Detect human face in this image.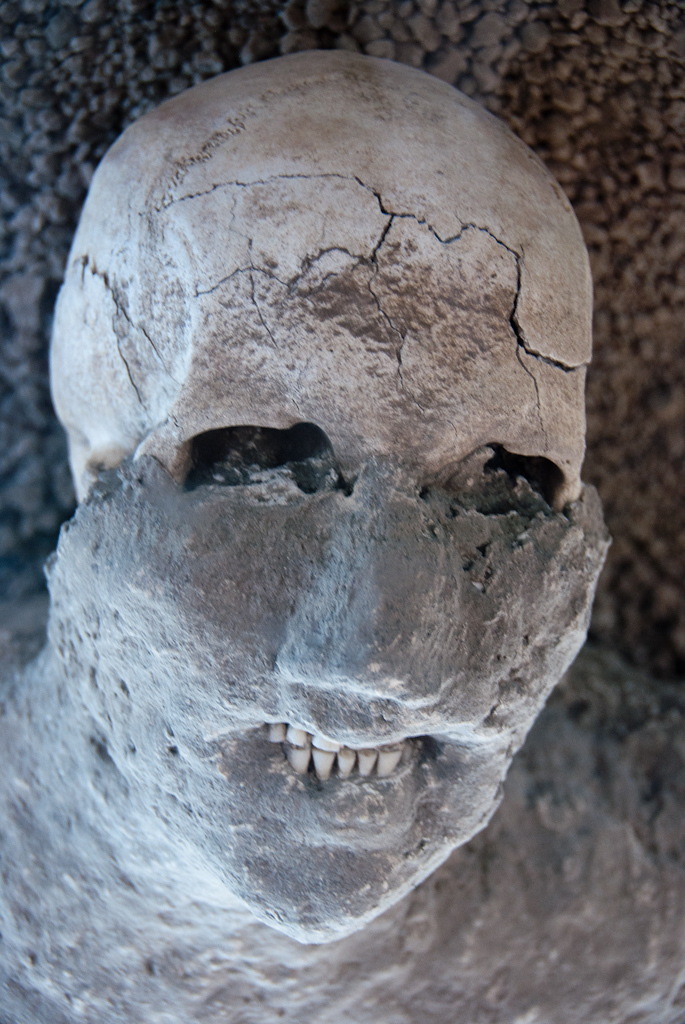
Detection: [127, 184, 611, 936].
